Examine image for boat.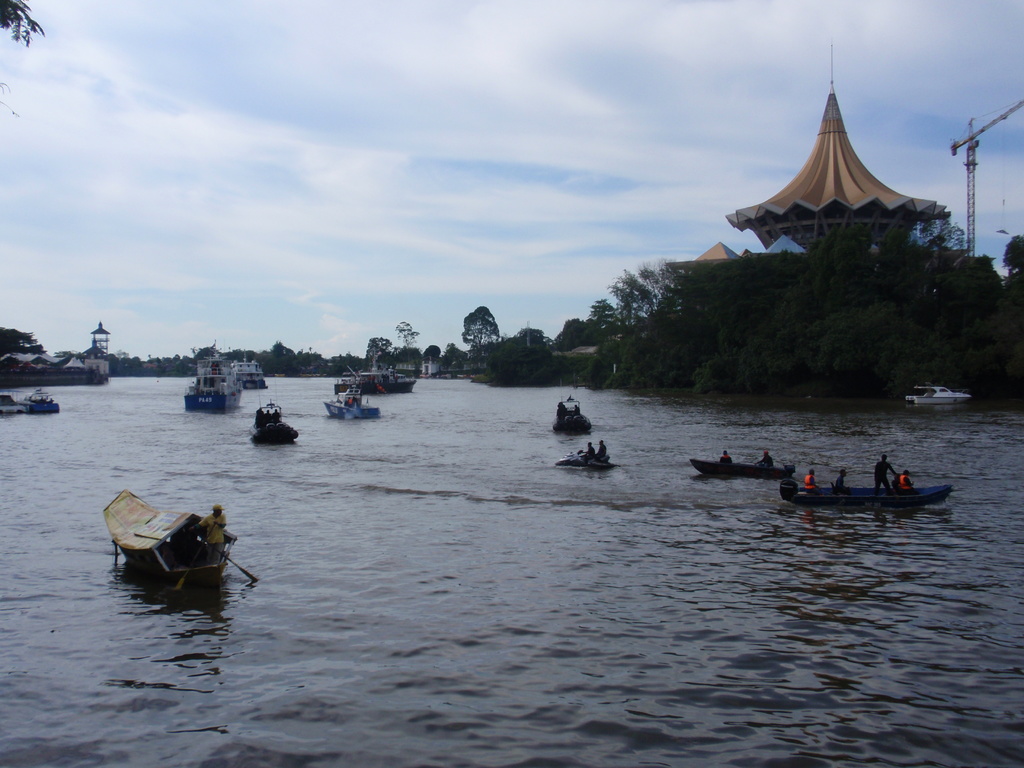
Examination result: (321, 385, 378, 419).
